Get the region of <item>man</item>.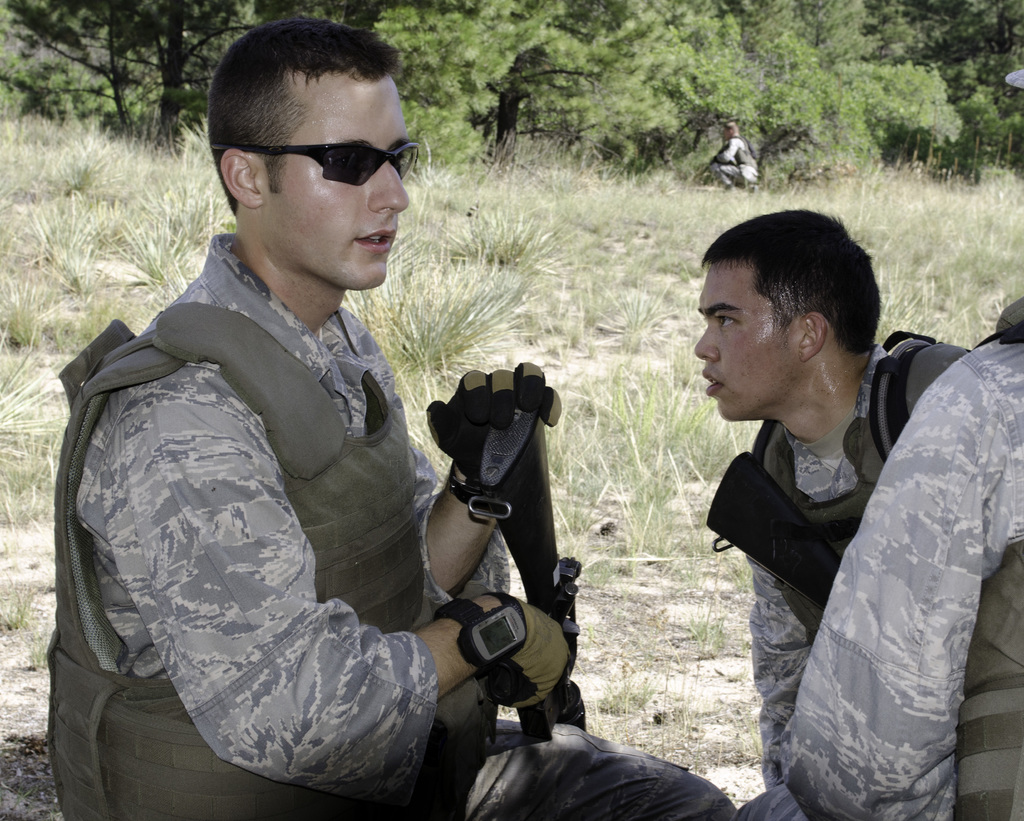
(left=710, top=117, right=760, bottom=188).
